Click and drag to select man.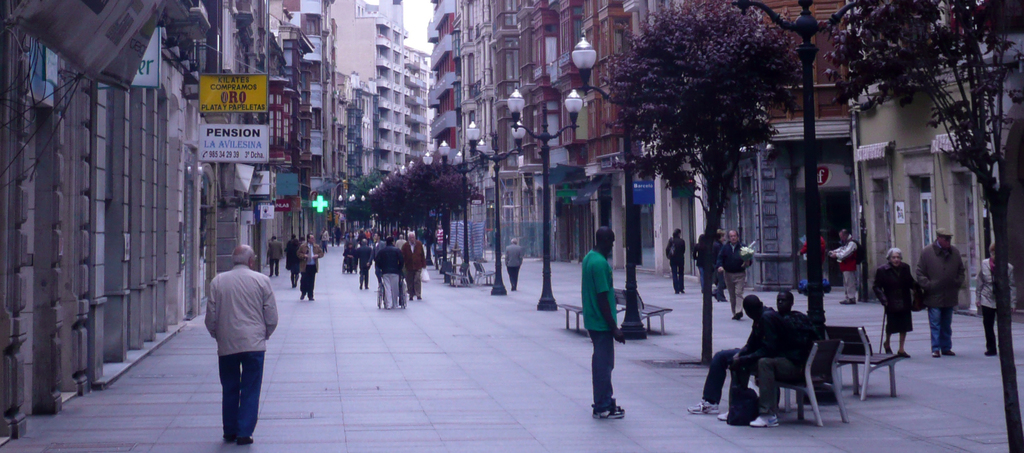
Selection: 829, 232, 861, 306.
